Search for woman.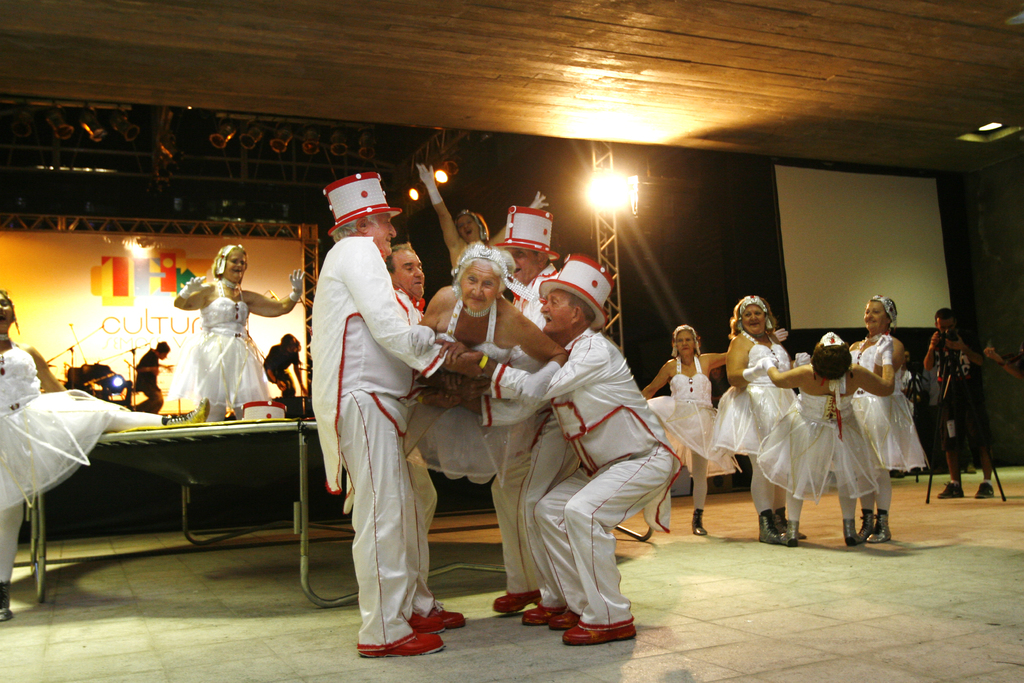
Found at 416,163,547,283.
